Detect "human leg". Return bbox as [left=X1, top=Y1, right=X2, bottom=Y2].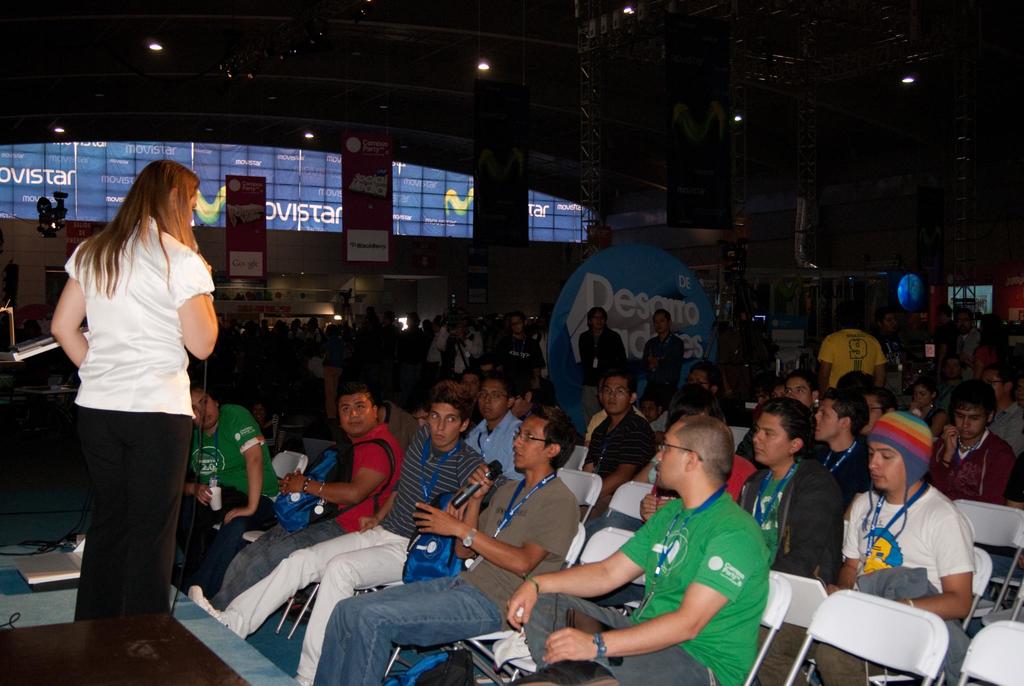
[left=316, top=573, right=495, bottom=682].
